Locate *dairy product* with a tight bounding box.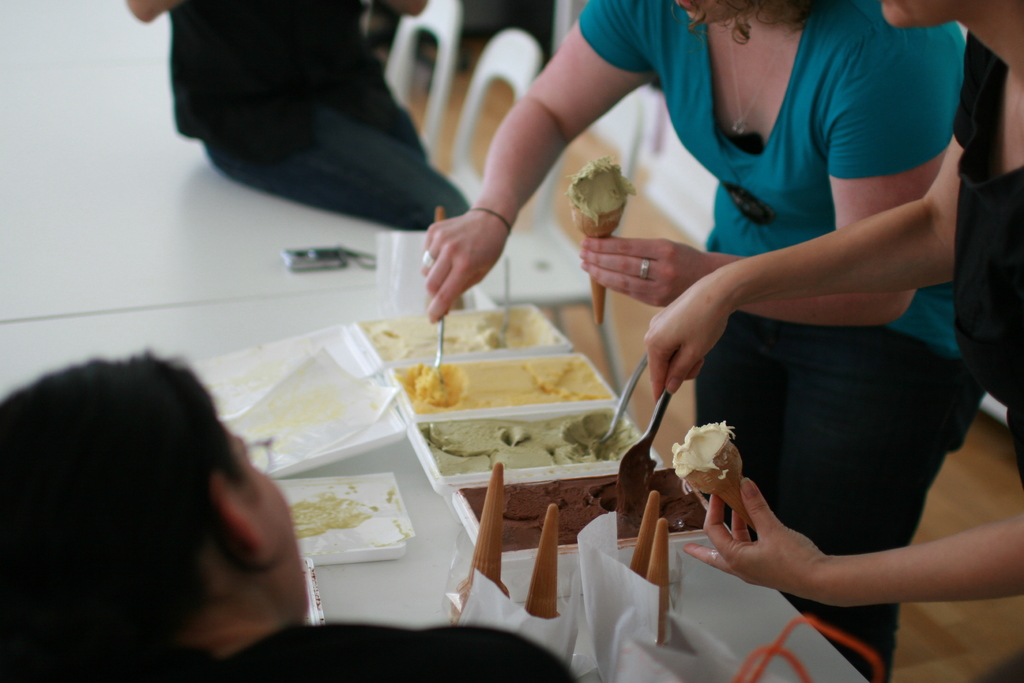
Rect(383, 289, 544, 366).
